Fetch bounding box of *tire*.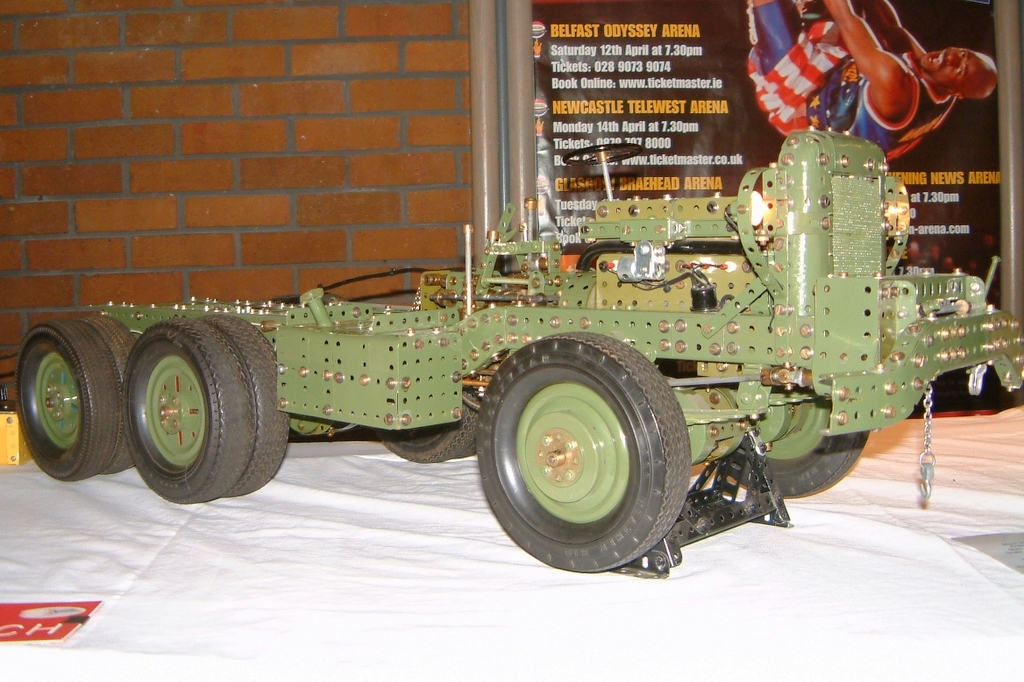
Bbox: bbox(376, 398, 476, 463).
